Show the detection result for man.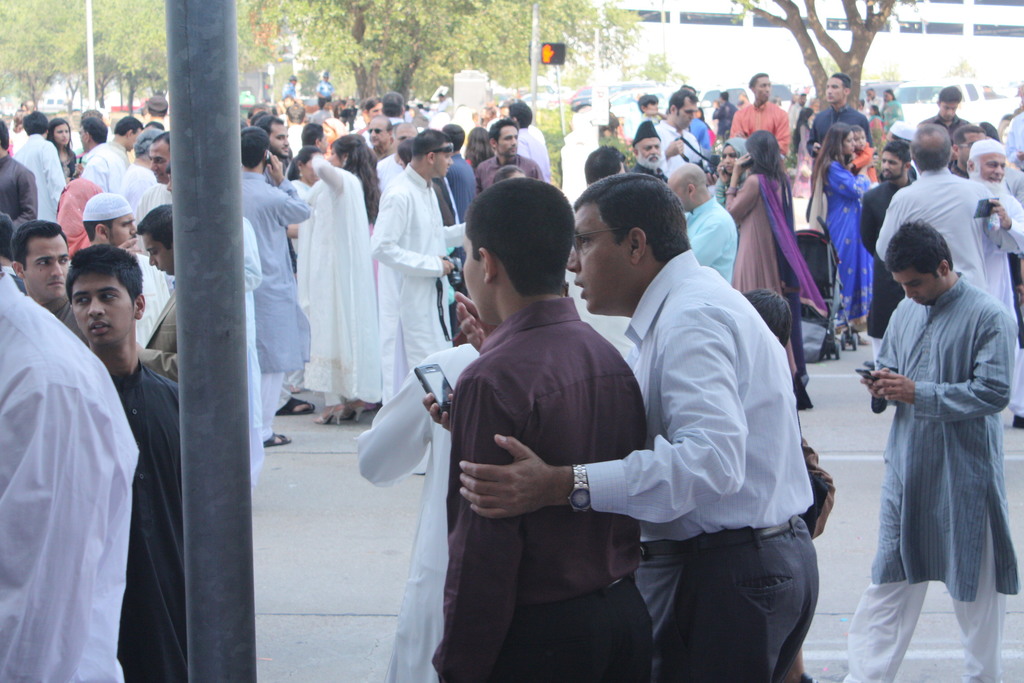
x1=921, y1=83, x2=970, y2=148.
